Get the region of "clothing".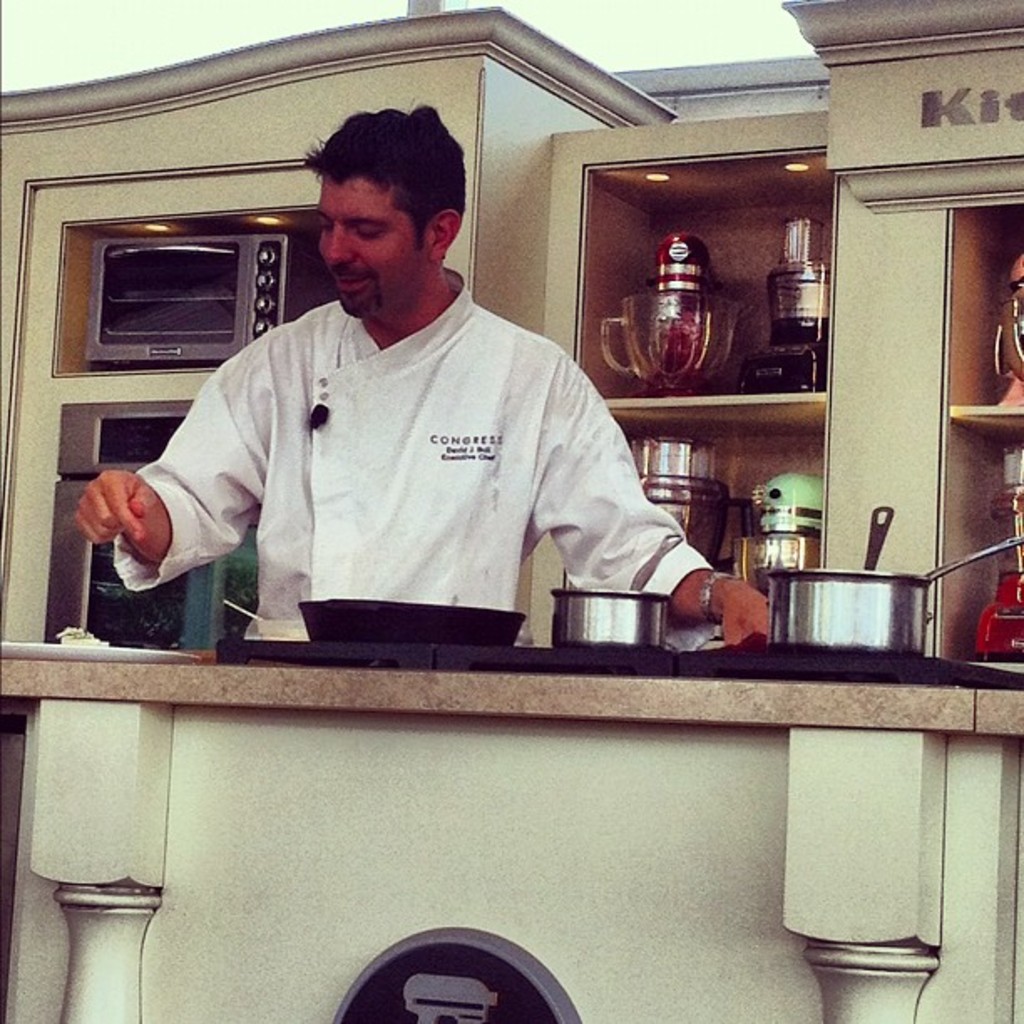
pyautogui.locateOnScreen(112, 259, 733, 644).
